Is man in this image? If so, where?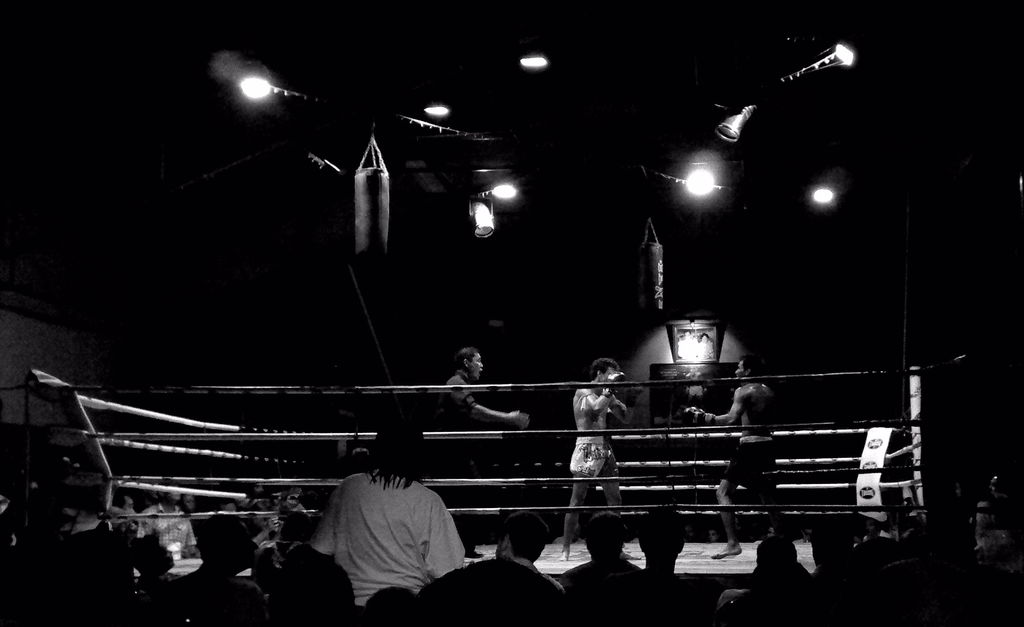
Yes, at {"left": 431, "top": 347, "right": 531, "bottom": 558}.
